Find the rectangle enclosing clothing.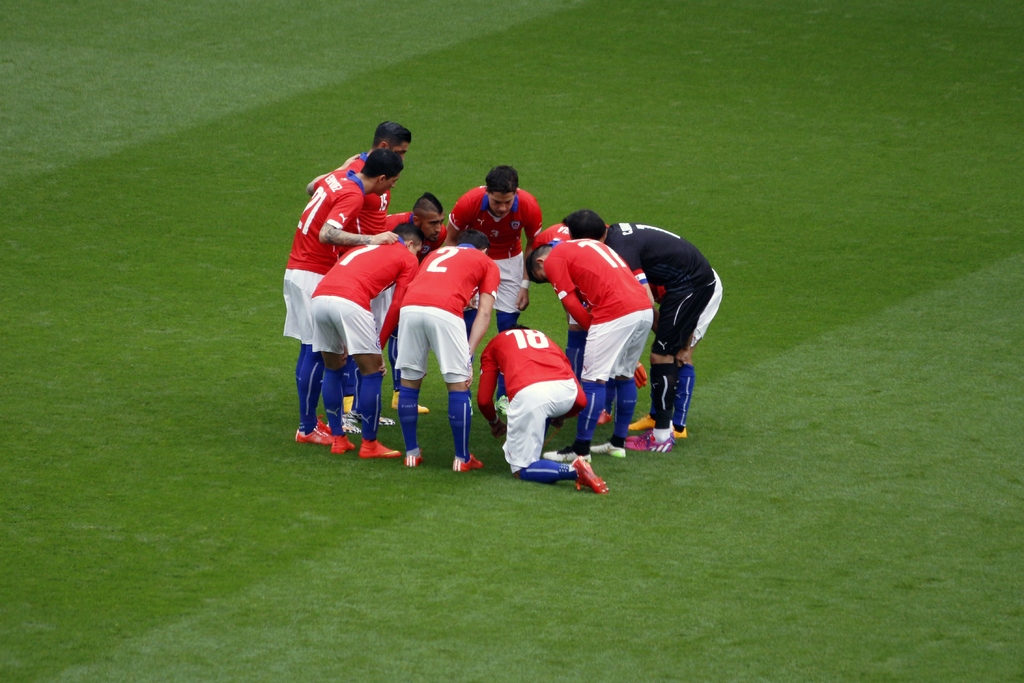
crop(481, 319, 586, 498).
